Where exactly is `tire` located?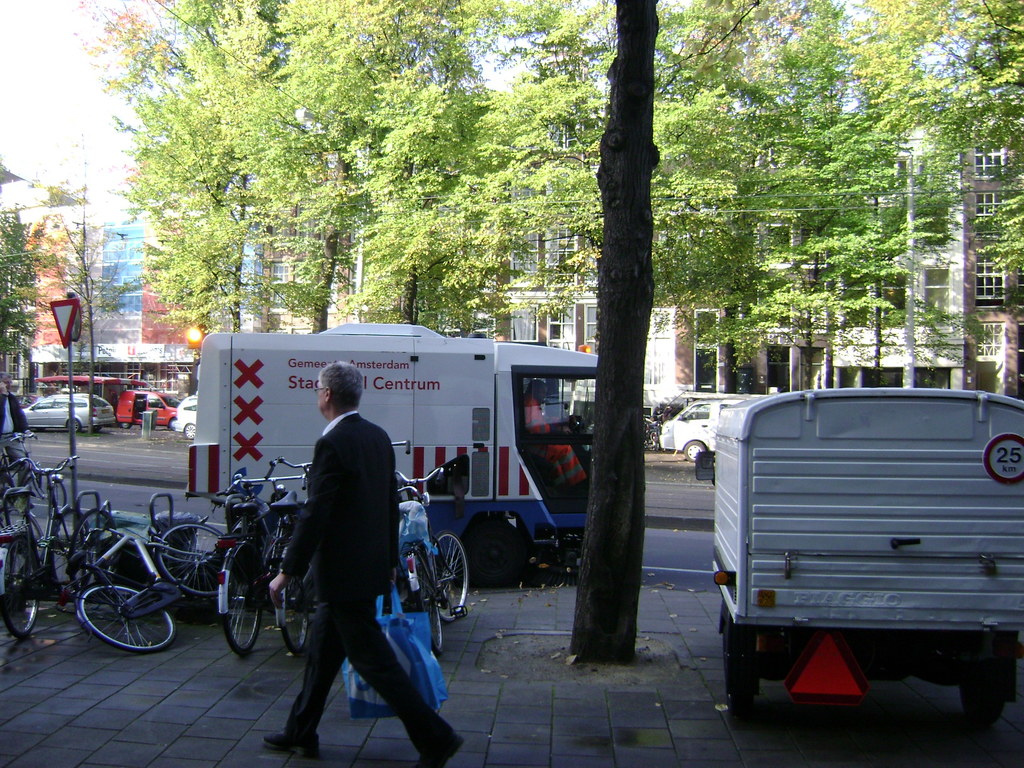
Its bounding box is x1=463, y1=518, x2=525, y2=585.
